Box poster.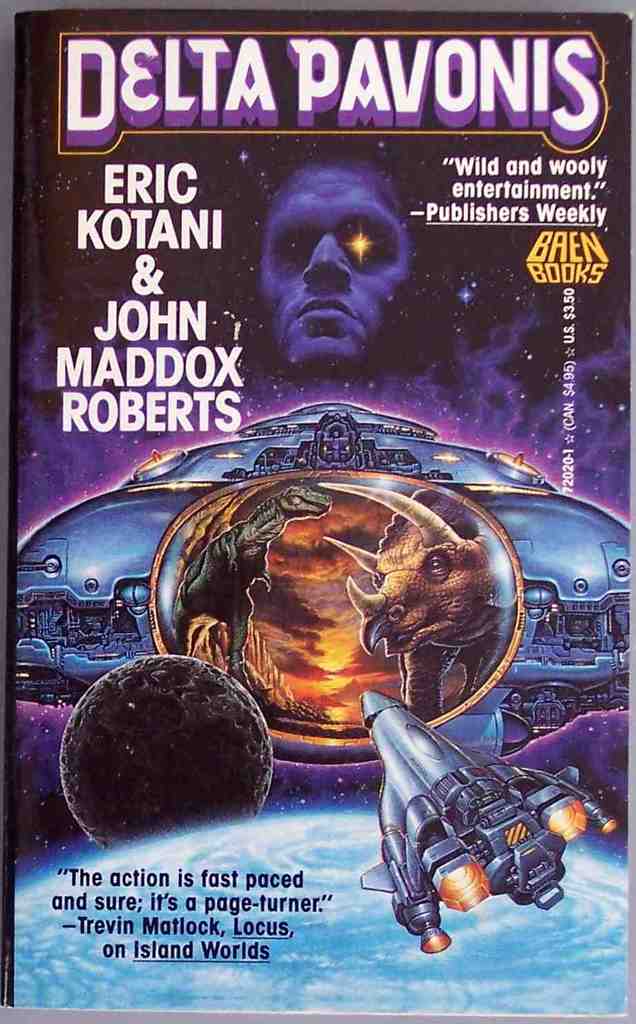
BBox(0, 6, 635, 1023).
